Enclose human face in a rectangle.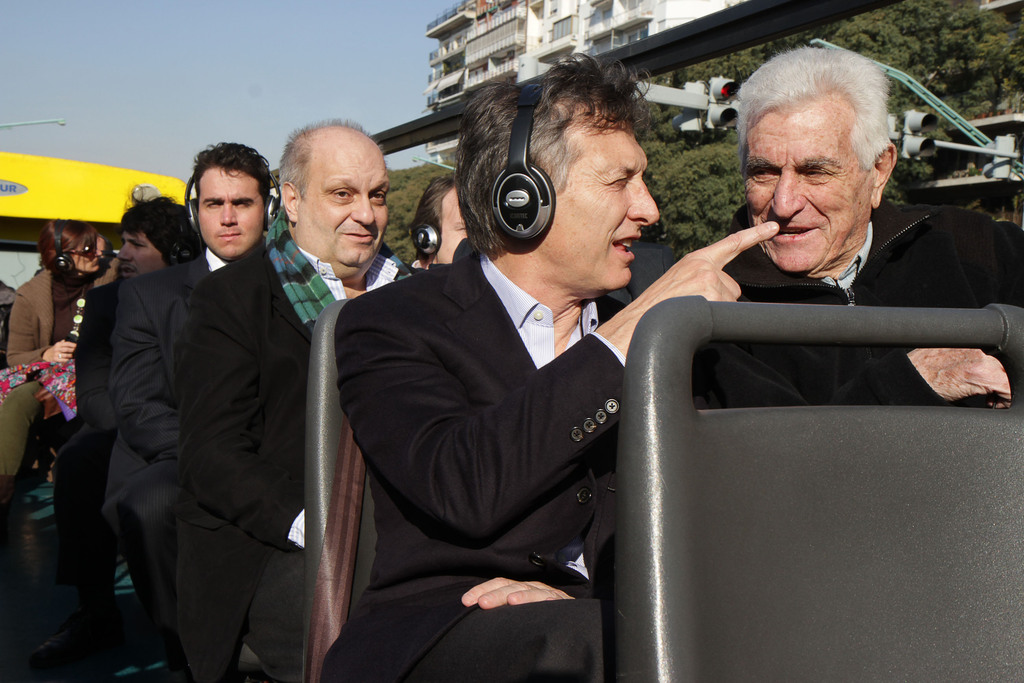
(202,156,268,260).
